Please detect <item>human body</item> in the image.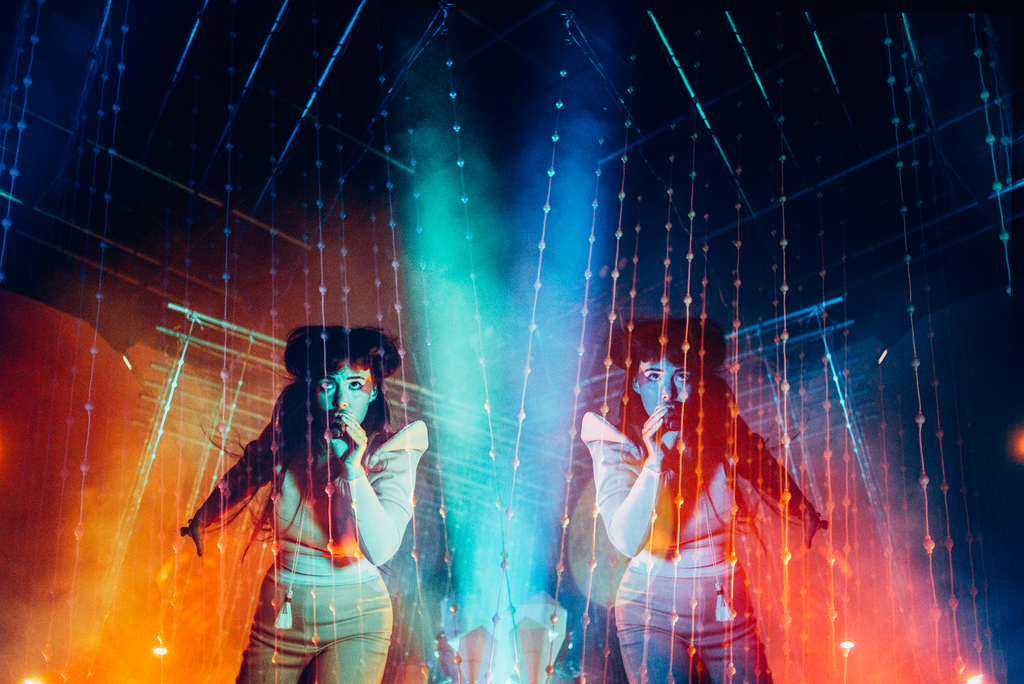
crop(615, 332, 834, 679).
